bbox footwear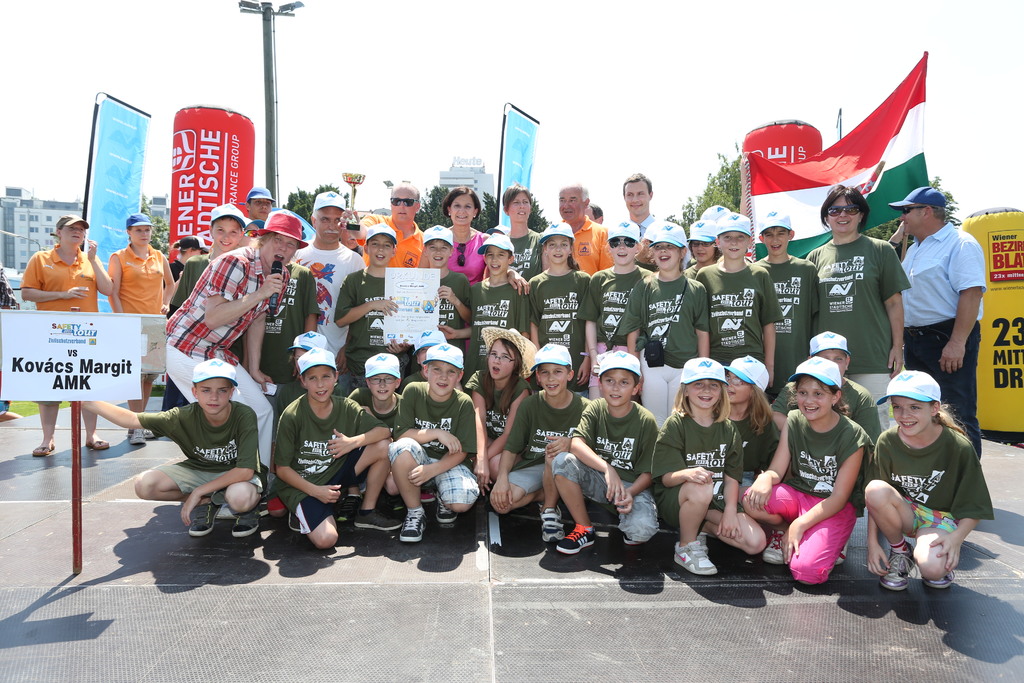
289, 511, 301, 532
